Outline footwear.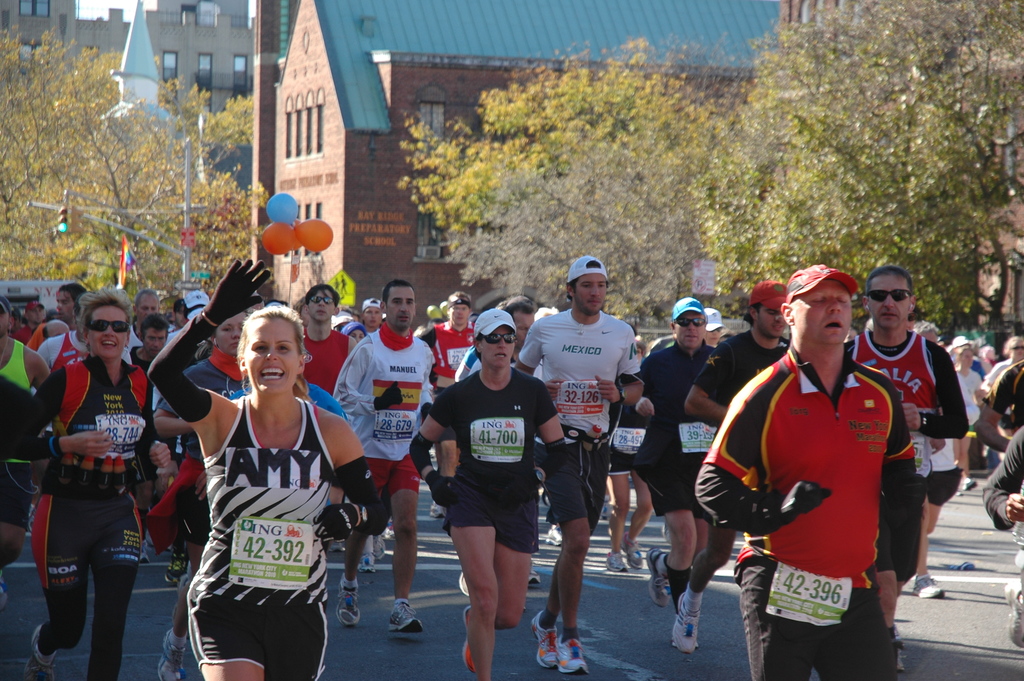
Outline: l=454, t=573, r=473, b=597.
